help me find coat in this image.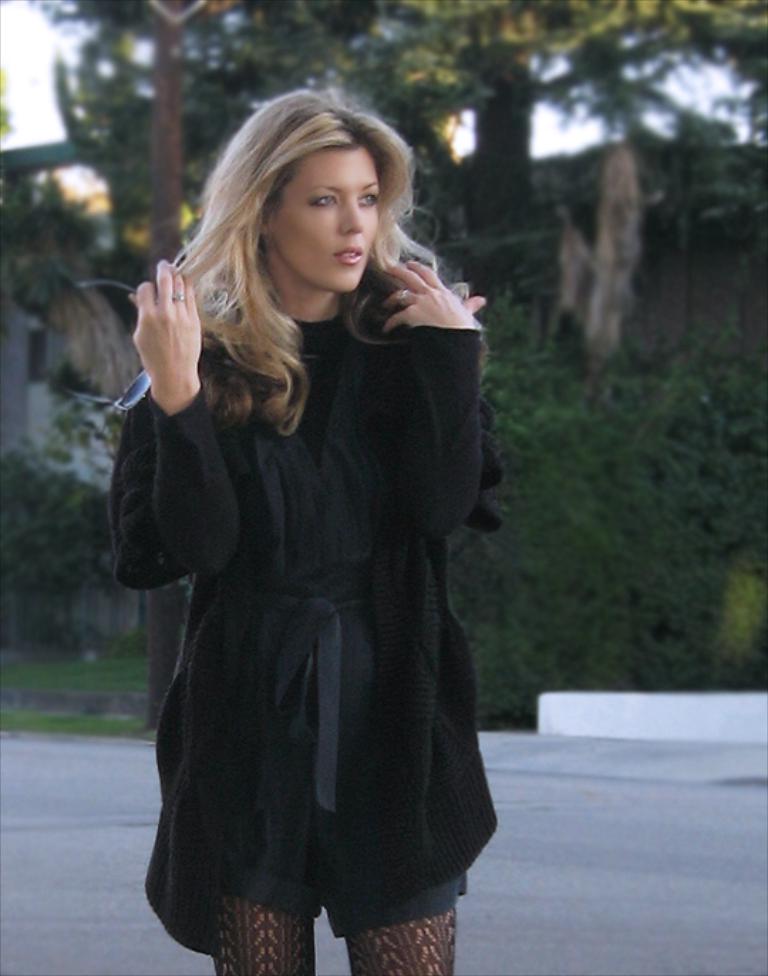
Found it: [x1=114, y1=297, x2=488, y2=923].
